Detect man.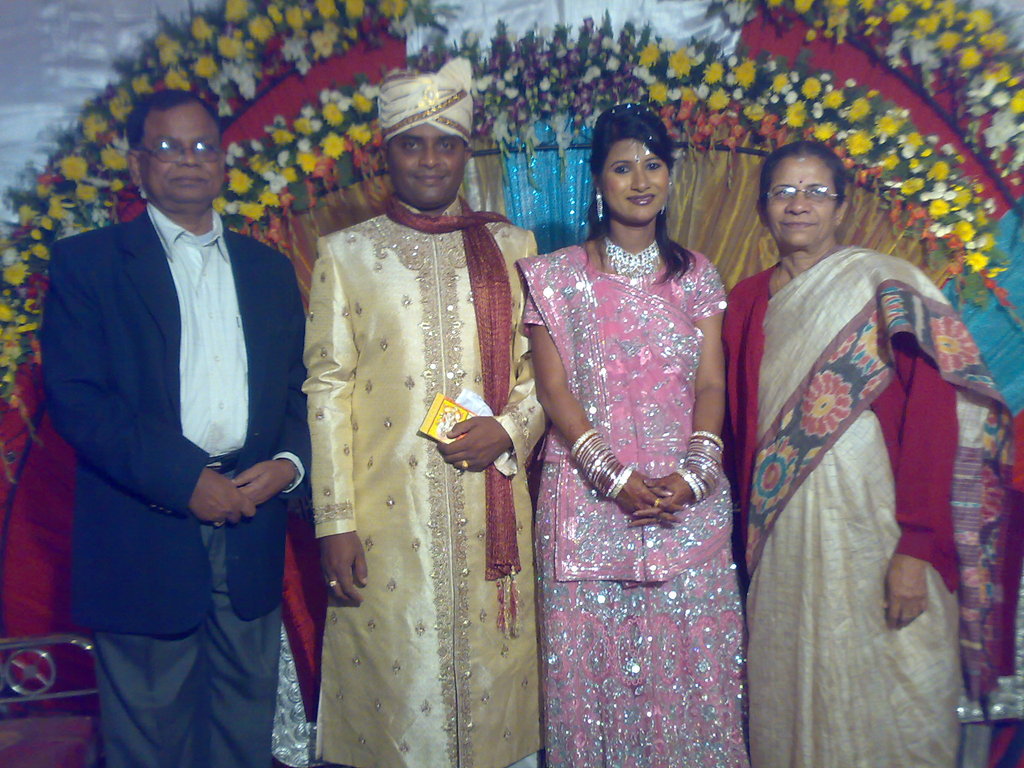
Detected at box=[301, 56, 546, 767].
